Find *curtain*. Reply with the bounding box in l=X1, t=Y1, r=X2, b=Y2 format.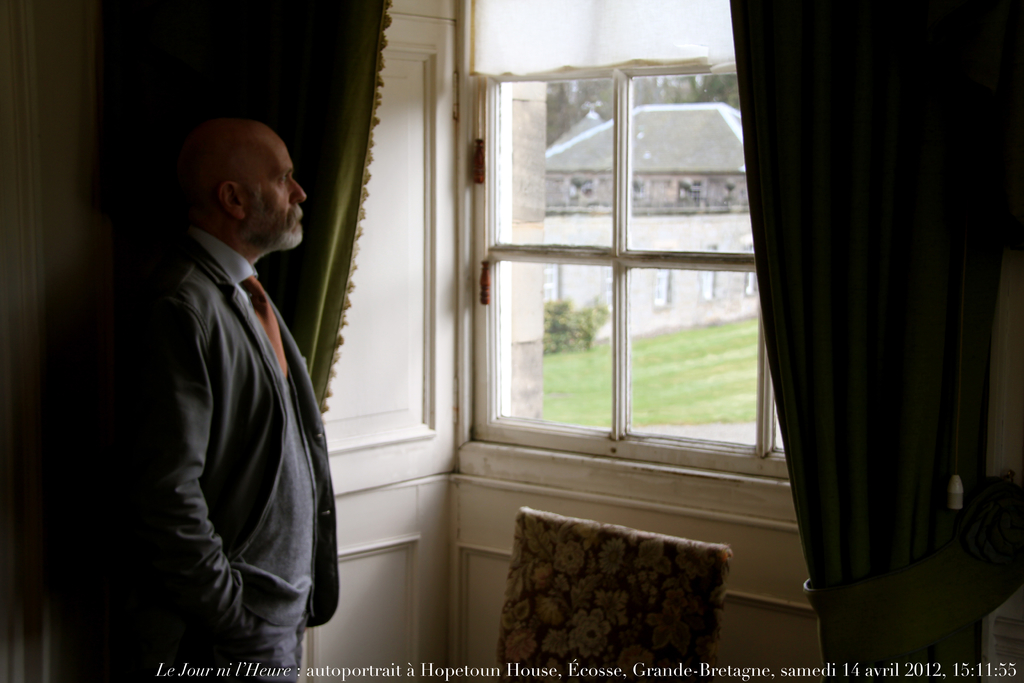
l=102, t=0, r=403, b=429.
